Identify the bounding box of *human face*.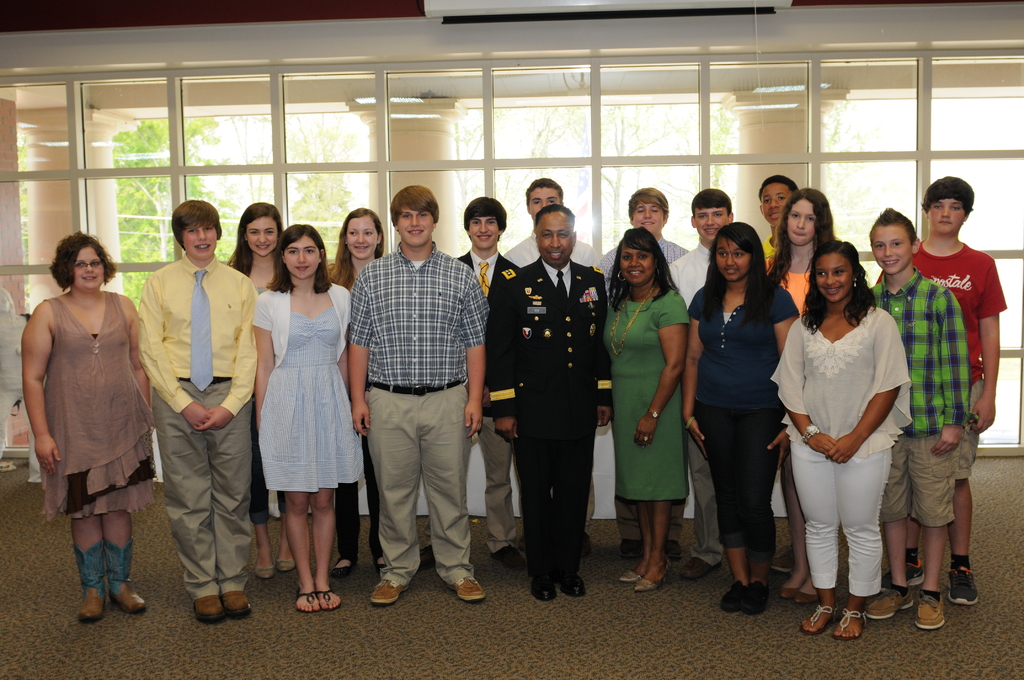
bbox=(528, 189, 562, 220).
